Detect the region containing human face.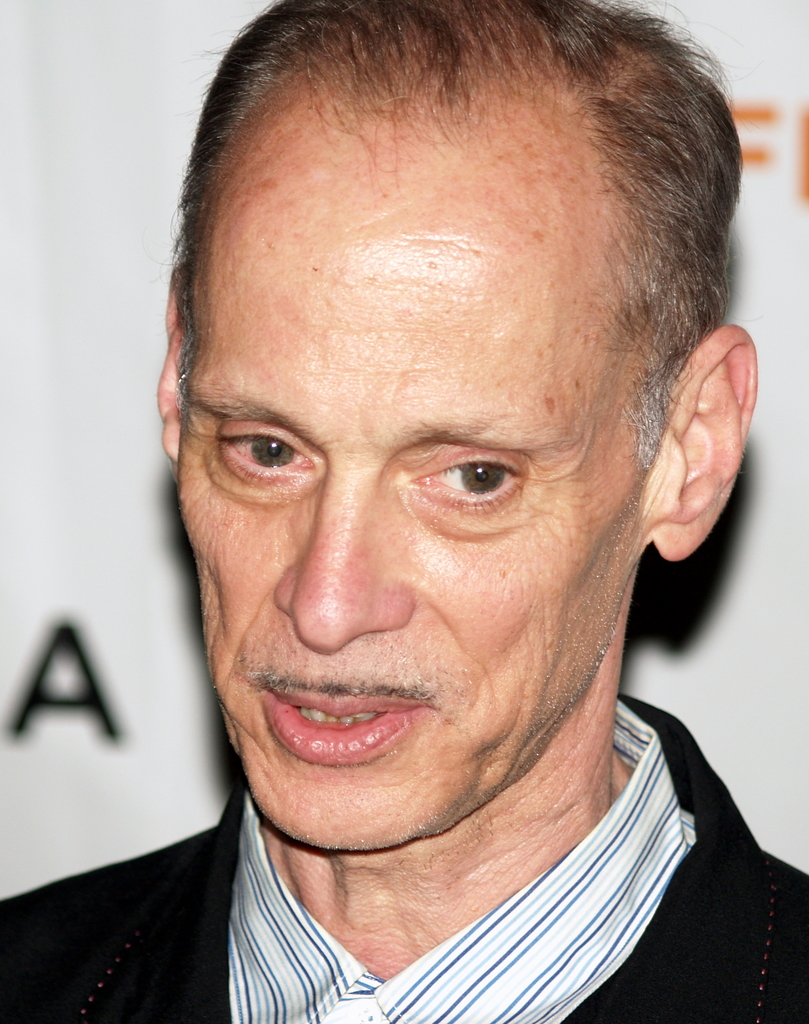
bbox=(181, 111, 665, 848).
